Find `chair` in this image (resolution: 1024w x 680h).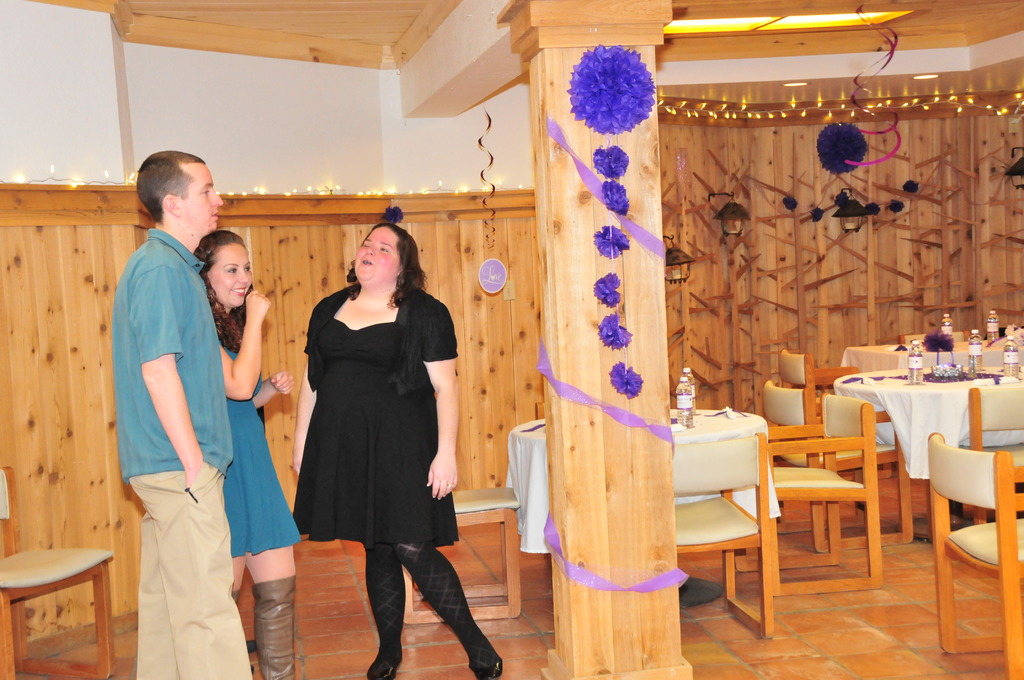
locate(760, 376, 911, 550).
